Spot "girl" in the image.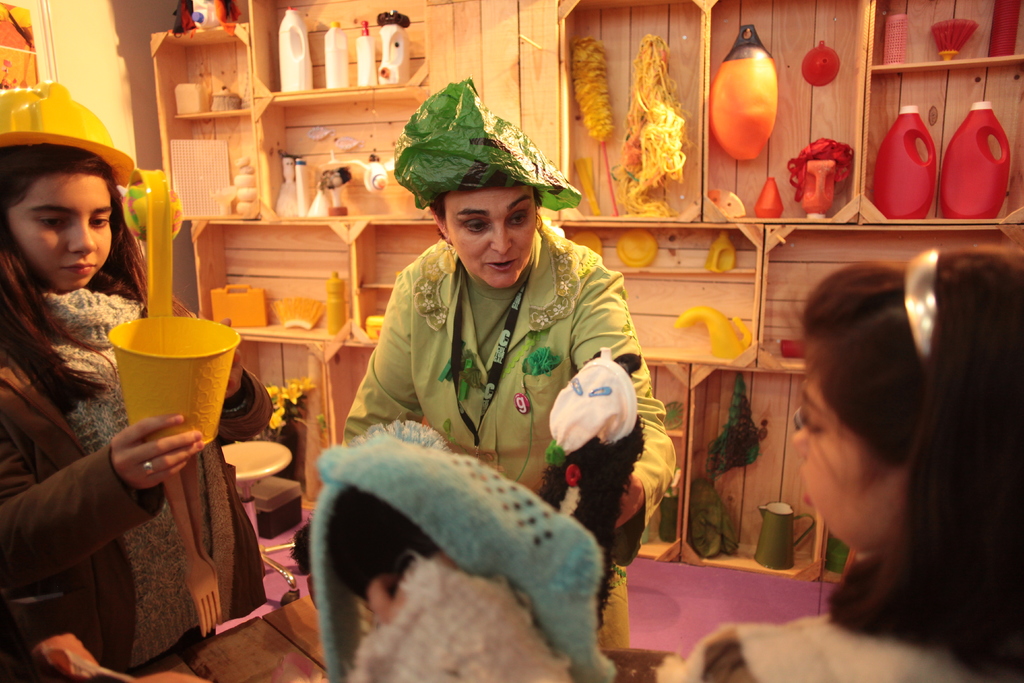
"girl" found at Rect(0, 83, 276, 680).
